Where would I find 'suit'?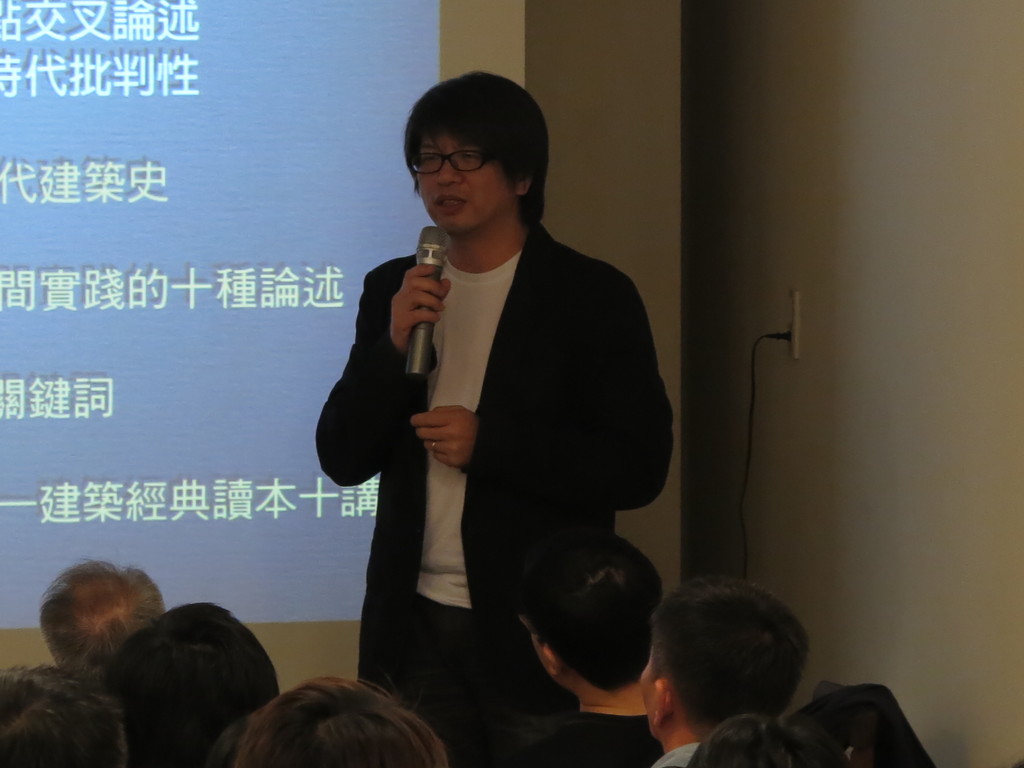
At box(323, 117, 665, 732).
